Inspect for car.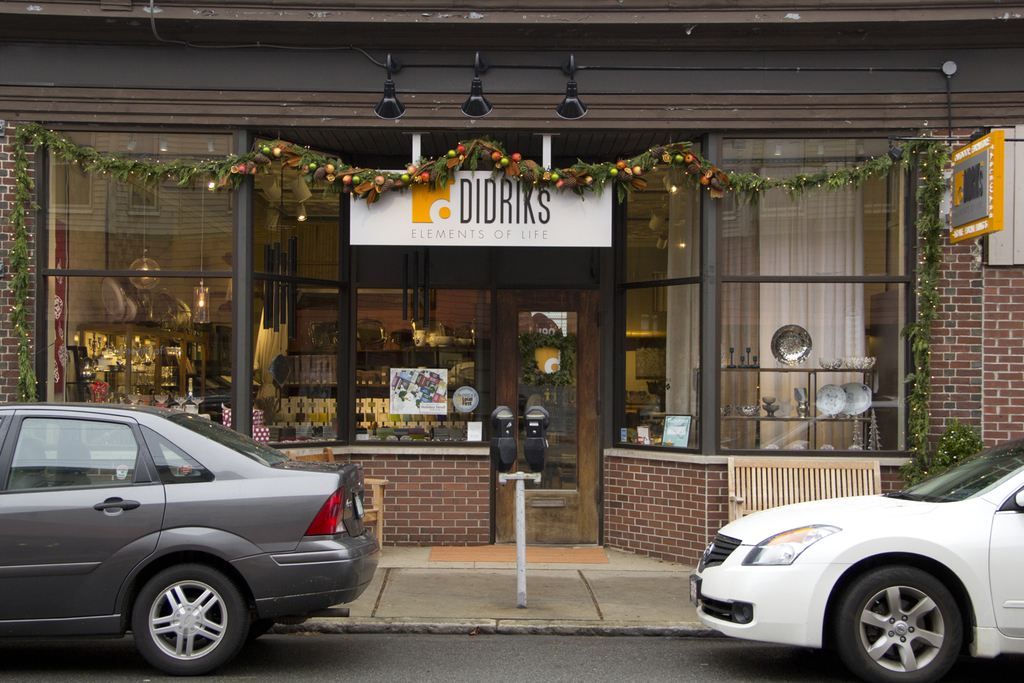
Inspection: rect(0, 406, 379, 677).
